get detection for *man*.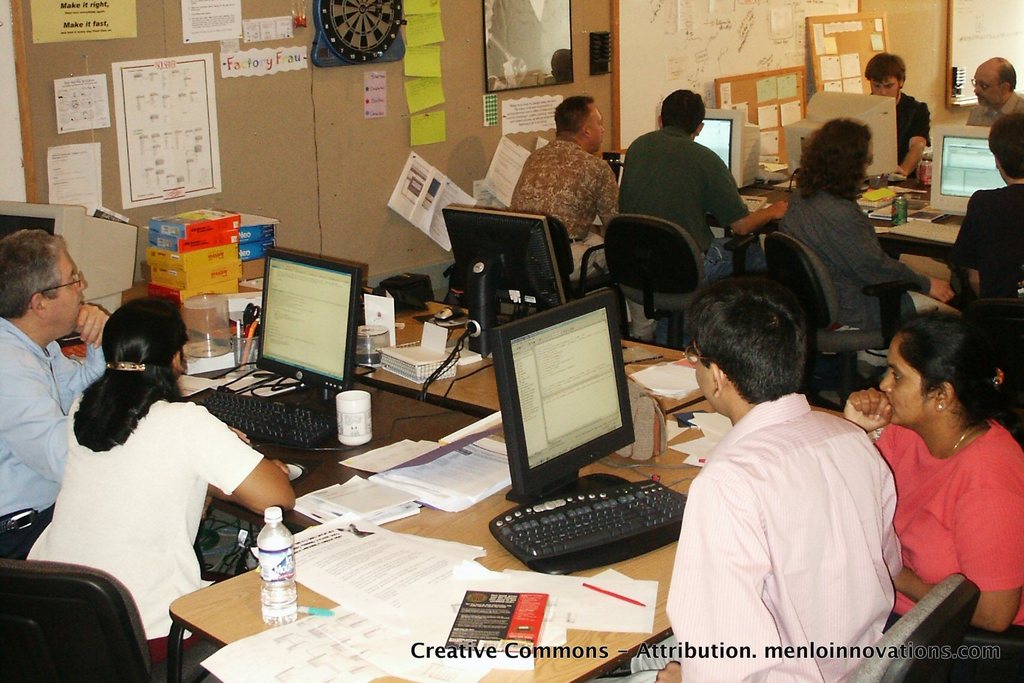
Detection: Rect(943, 110, 1023, 304).
